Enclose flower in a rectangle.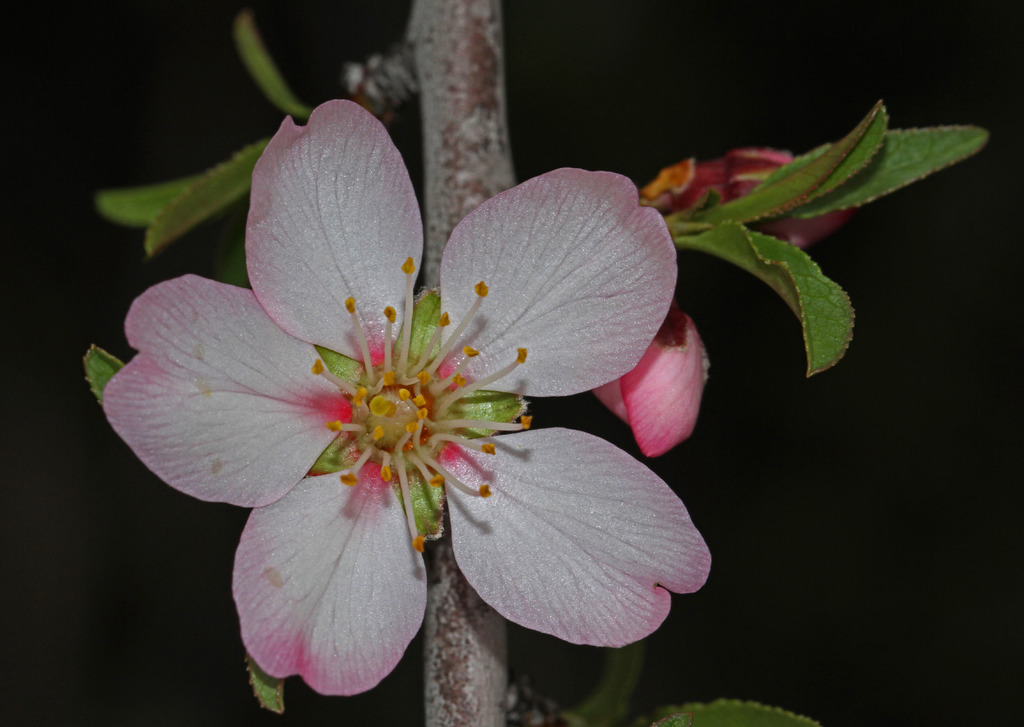
{"x1": 86, "y1": 106, "x2": 703, "y2": 698}.
